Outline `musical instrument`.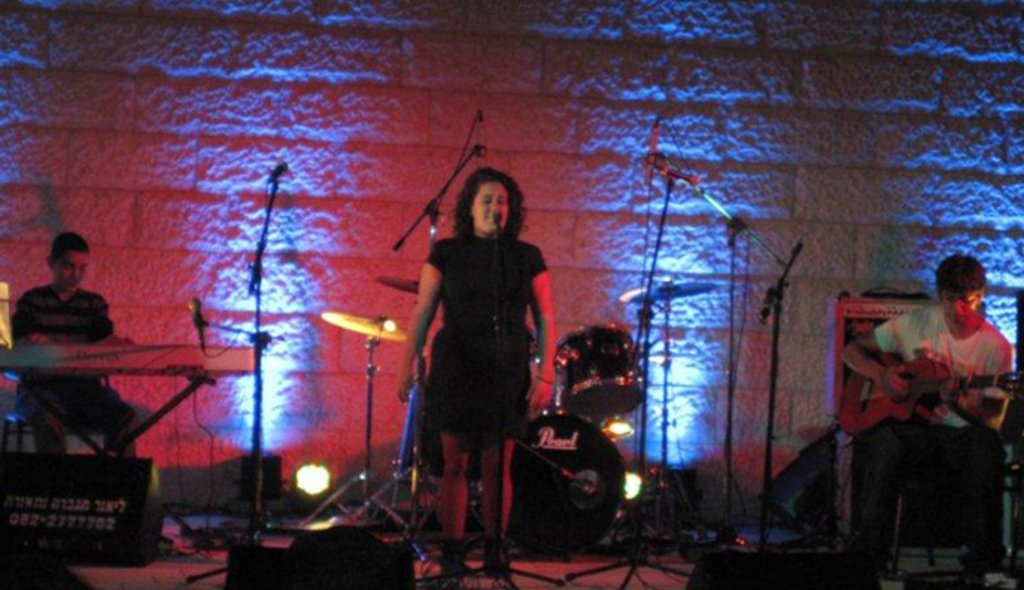
Outline: {"left": 320, "top": 308, "right": 410, "bottom": 338}.
